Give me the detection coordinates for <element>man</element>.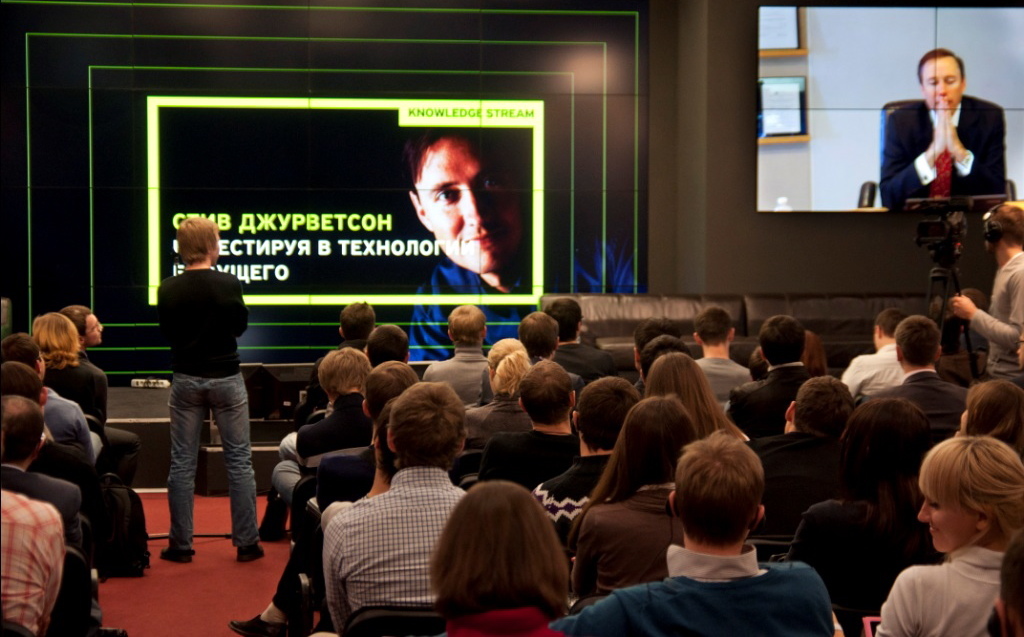
crop(534, 376, 645, 540).
